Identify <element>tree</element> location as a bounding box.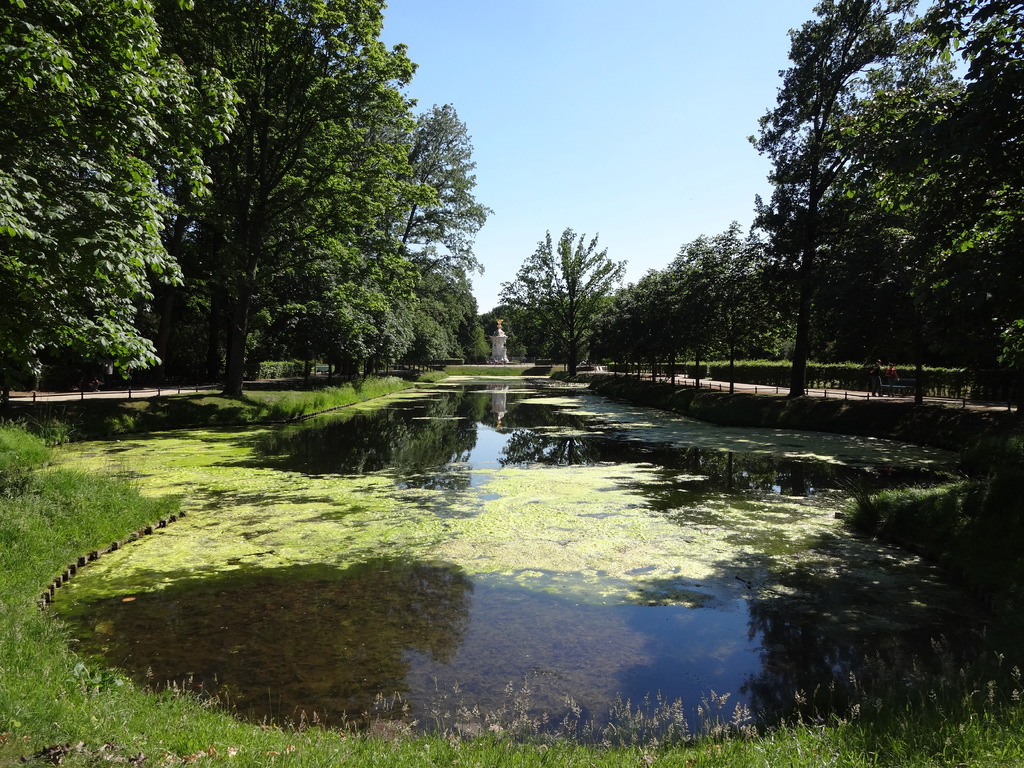
[383, 83, 486, 365].
